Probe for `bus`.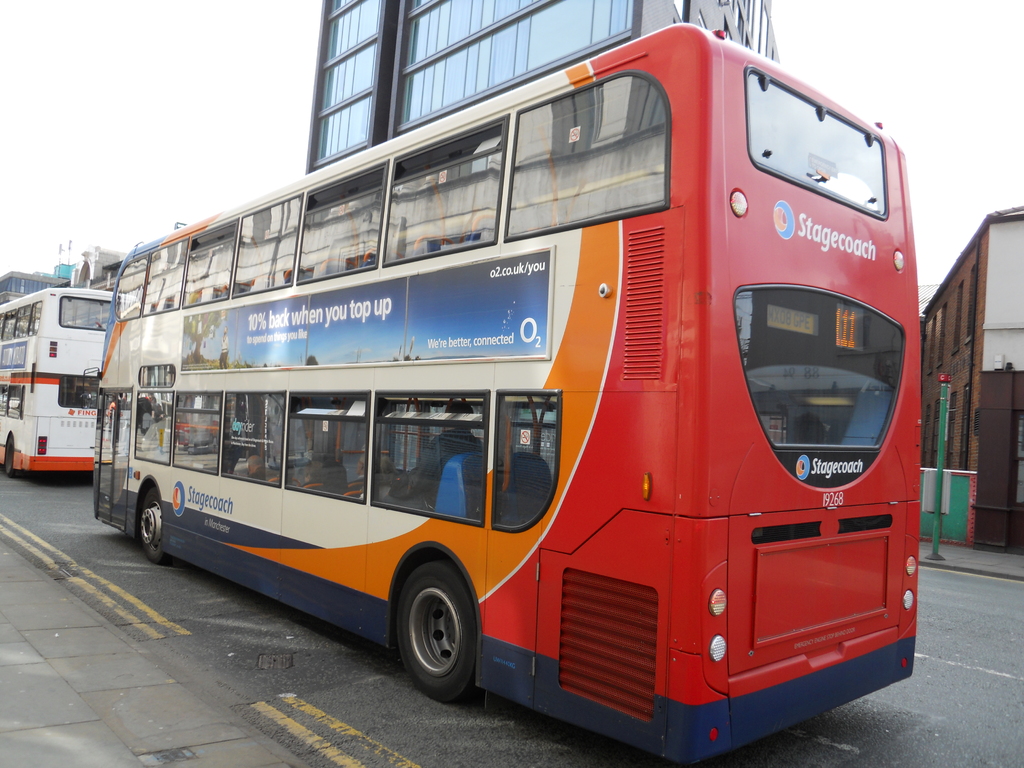
Probe result: region(0, 283, 141, 477).
